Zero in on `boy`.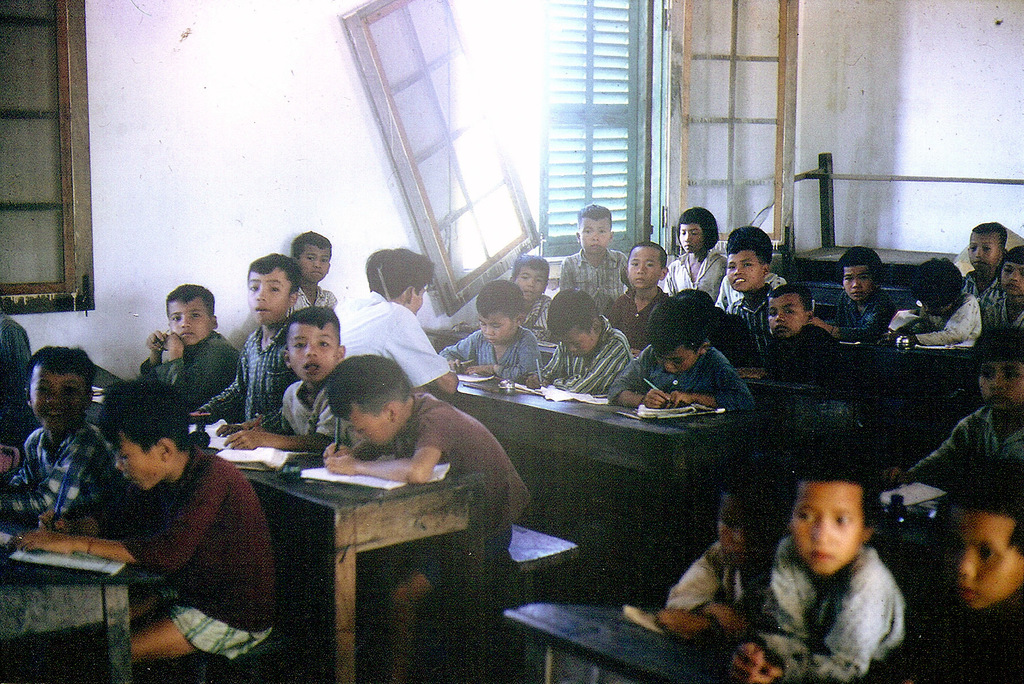
Zeroed in: Rect(819, 247, 892, 350).
